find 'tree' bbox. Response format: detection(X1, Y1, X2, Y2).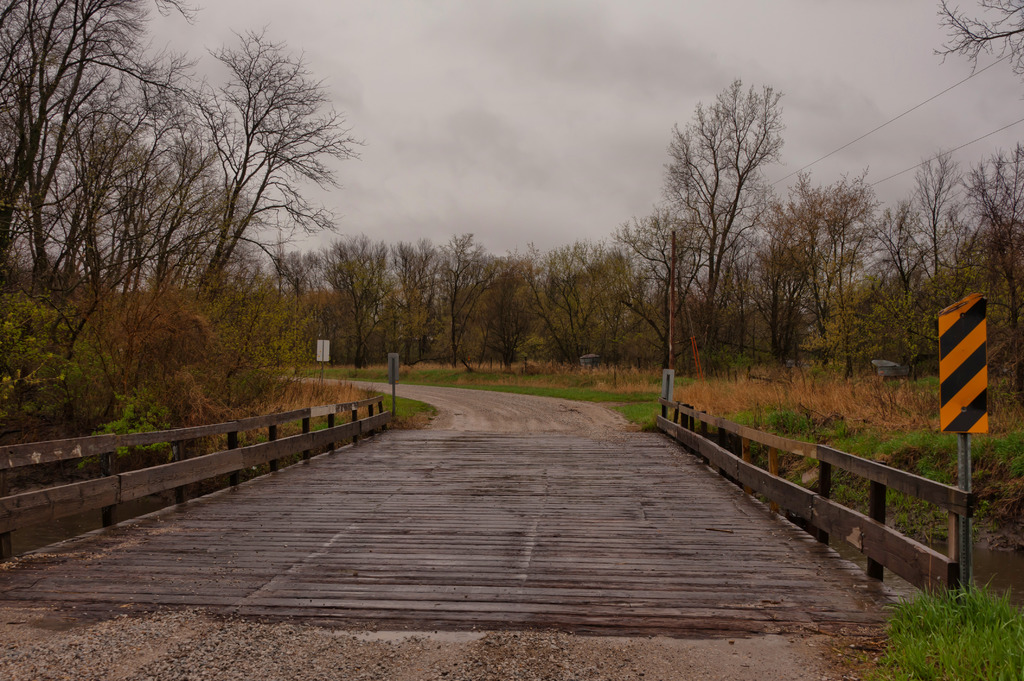
detection(396, 244, 466, 365).
